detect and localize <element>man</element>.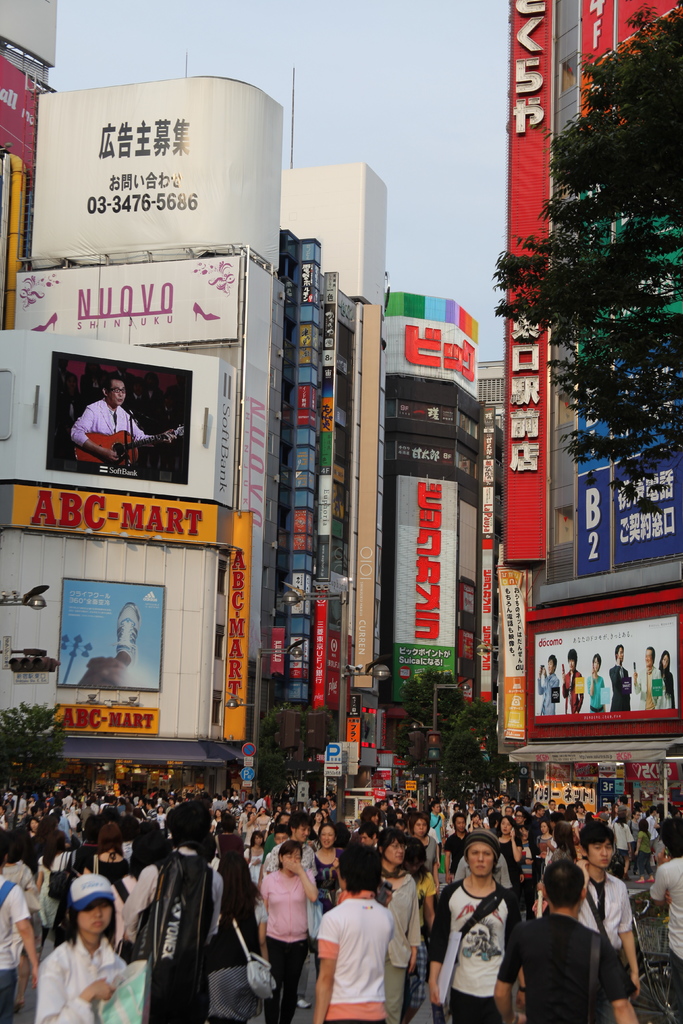
Localized at [528,655,559,720].
